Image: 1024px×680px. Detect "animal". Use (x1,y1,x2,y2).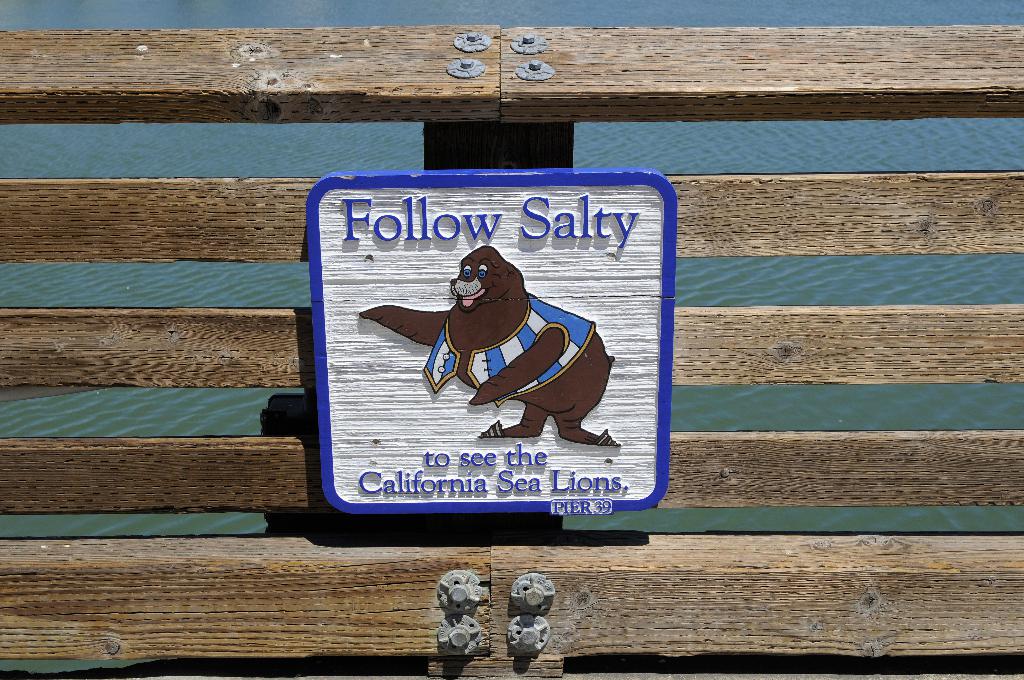
(355,240,623,448).
